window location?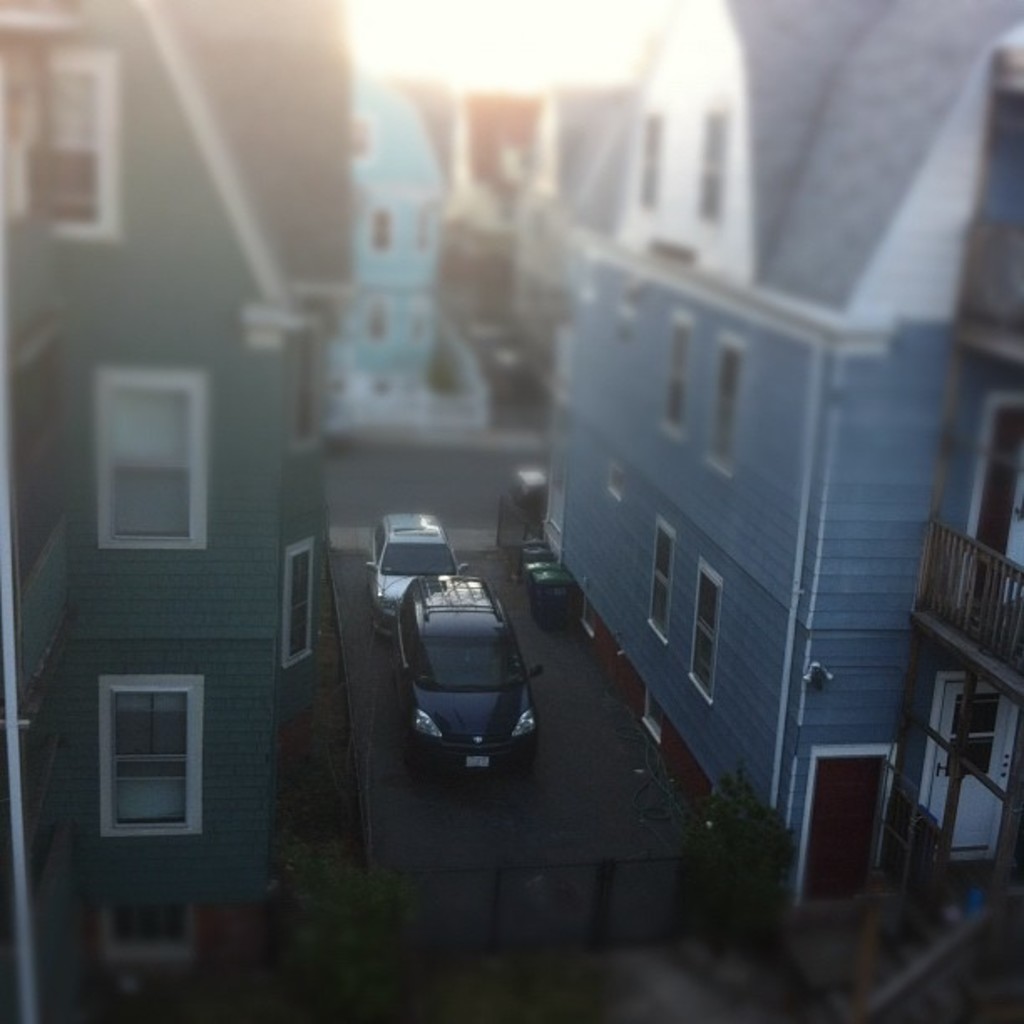
(left=100, top=373, right=204, bottom=547)
